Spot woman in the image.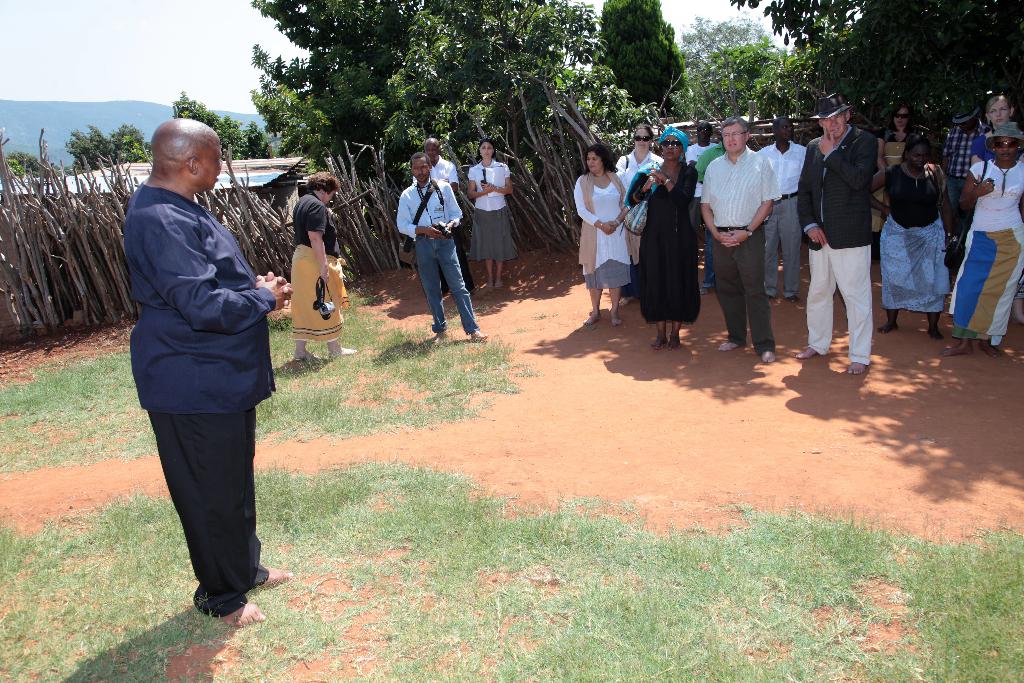
woman found at 971/94/1023/170.
